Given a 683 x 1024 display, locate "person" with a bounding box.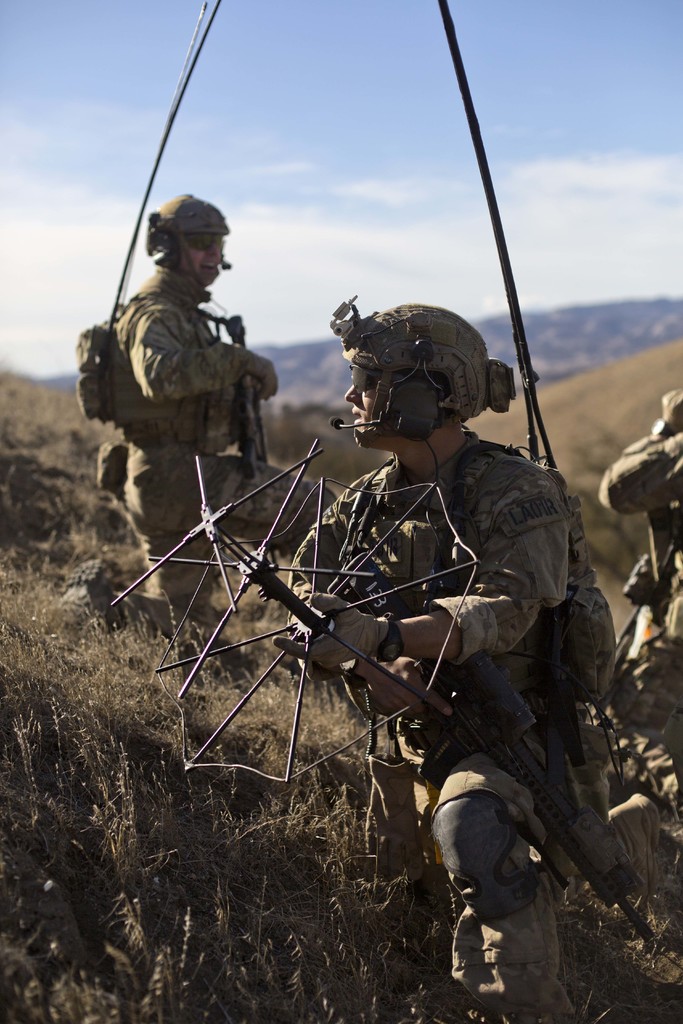
Located: bbox=(271, 305, 658, 1014).
